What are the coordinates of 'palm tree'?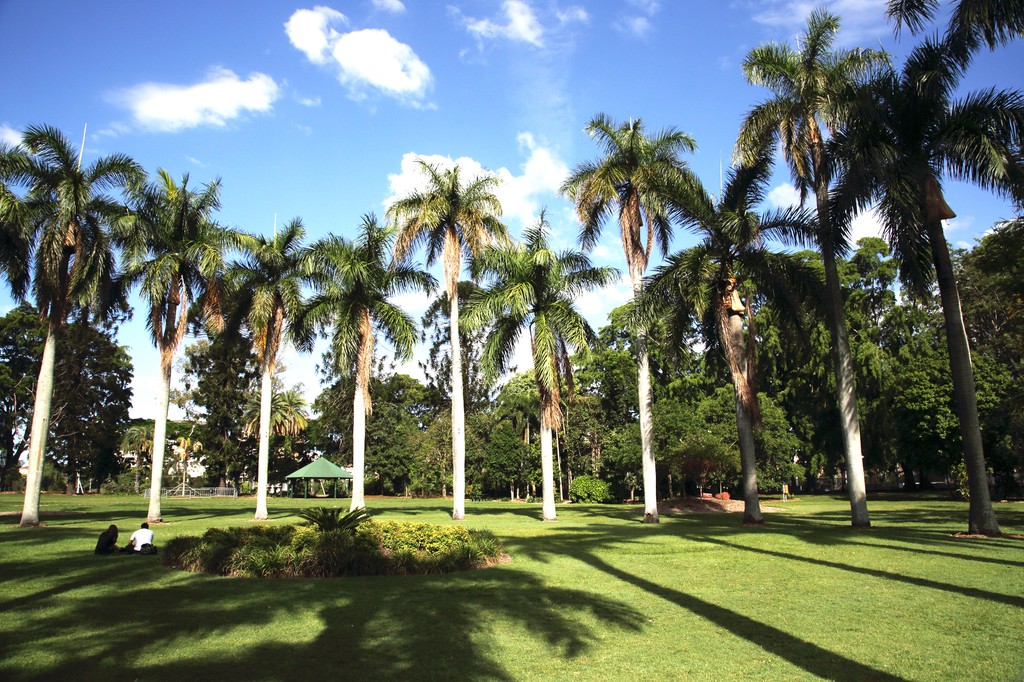
locate(0, 122, 100, 502).
